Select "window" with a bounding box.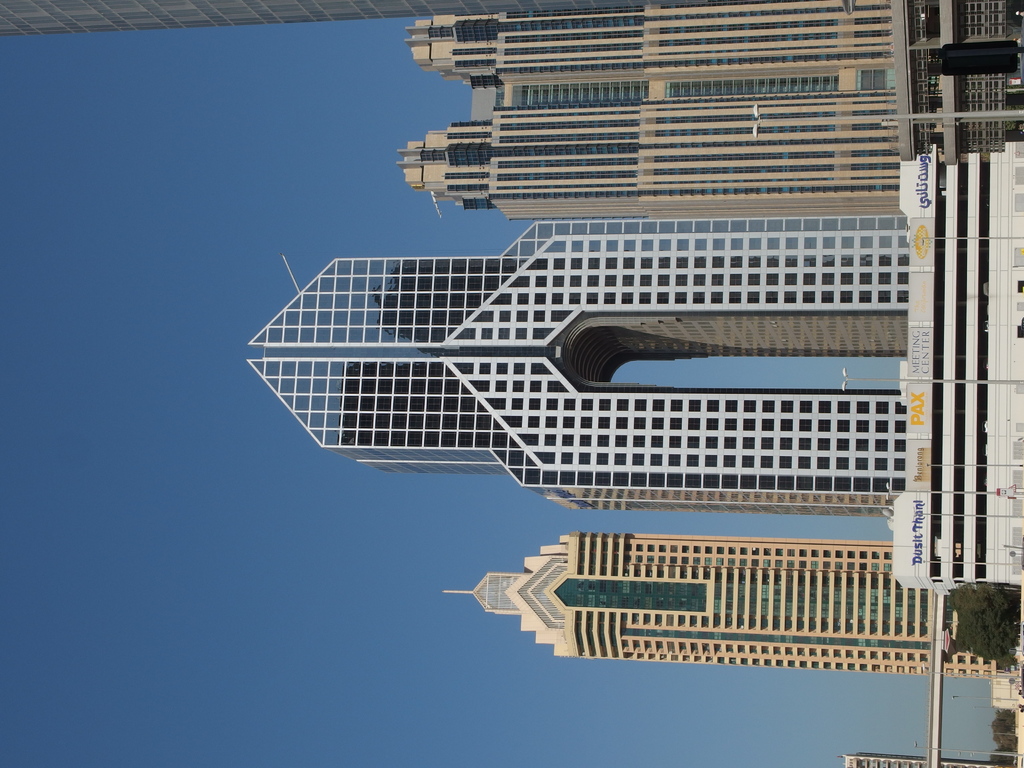
[left=470, top=381, right=490, bottom=392].
